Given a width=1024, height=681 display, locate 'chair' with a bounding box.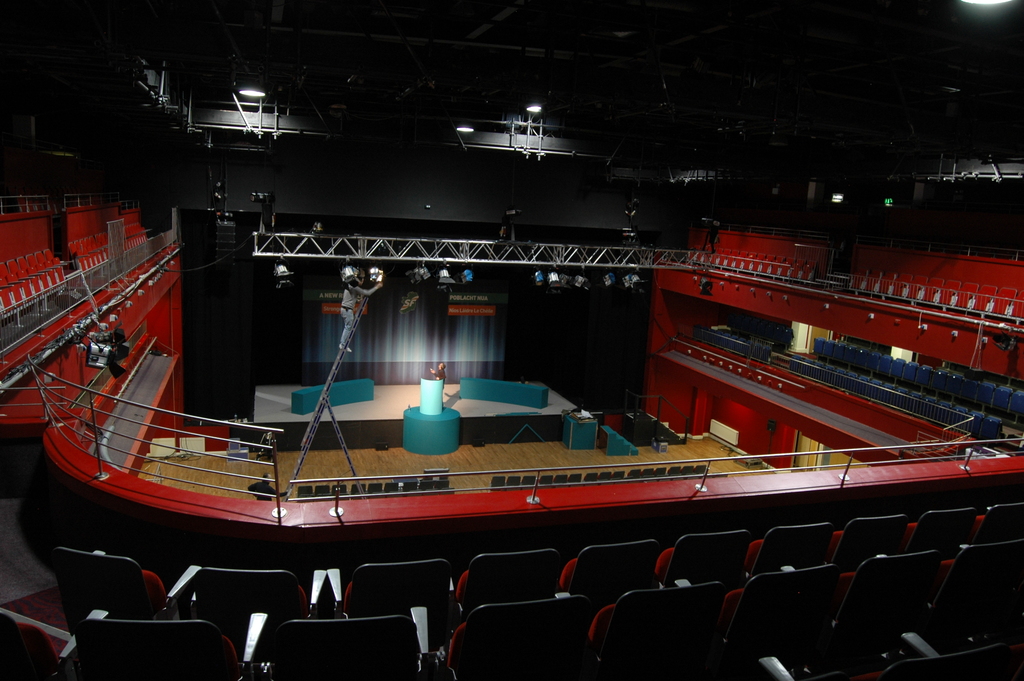
Located: detection(566, 473, 580, 487).
